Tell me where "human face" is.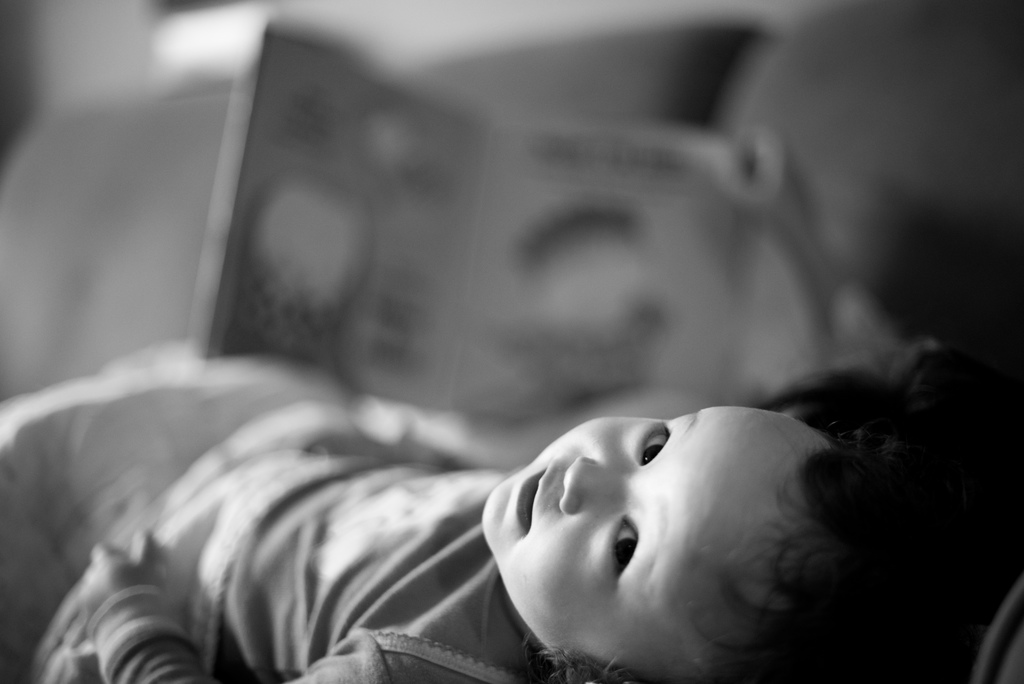
"human face" is at region(477, 399, 821, 683).
